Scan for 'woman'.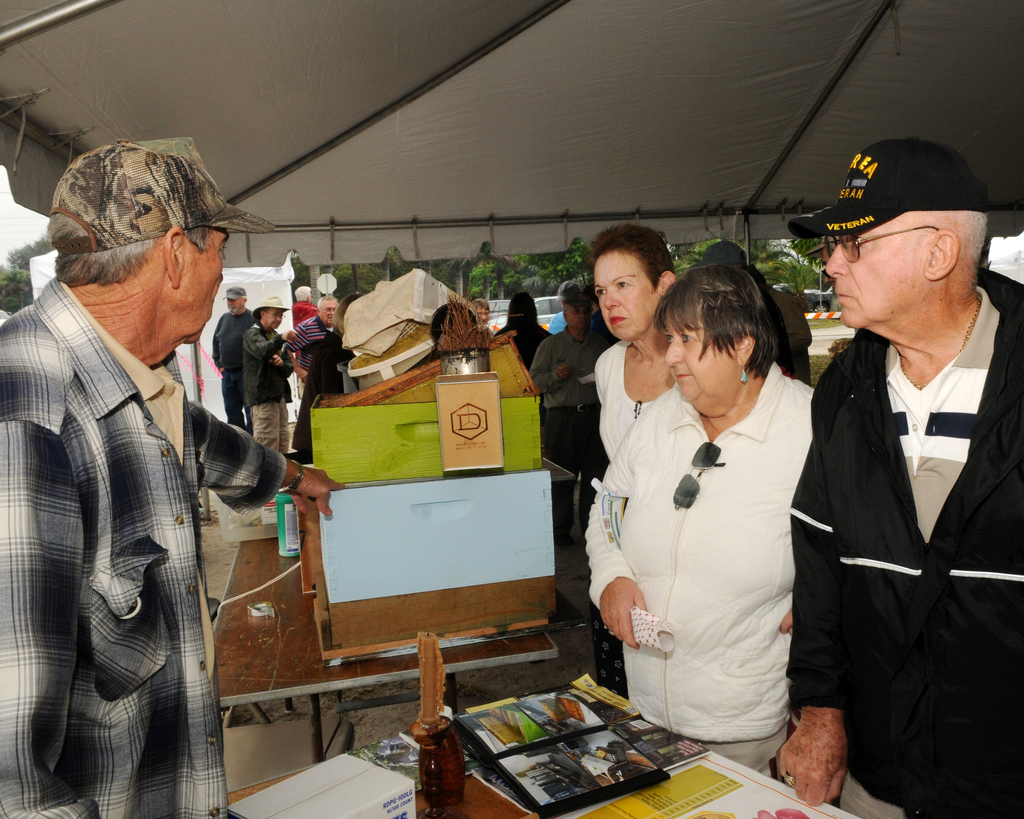
Scan result: [490,294,550,371].
